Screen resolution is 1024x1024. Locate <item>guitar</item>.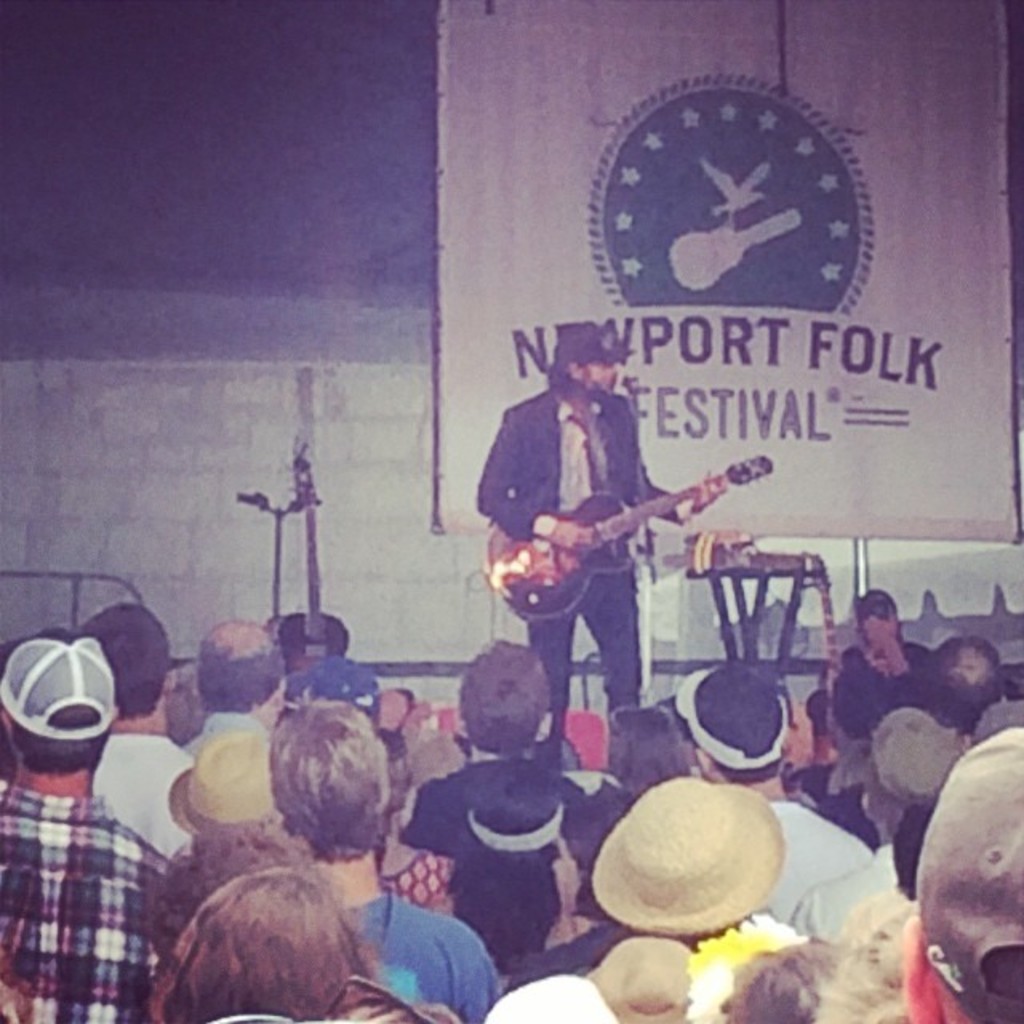
pyautogui.locateOnScreen(461, 464, 813, 629).
